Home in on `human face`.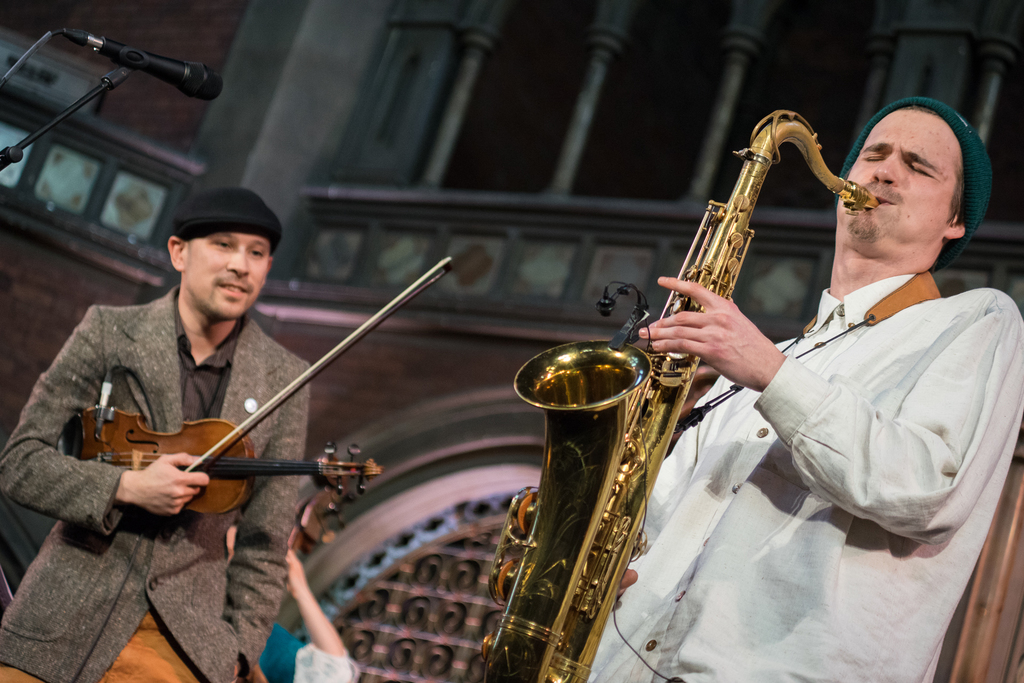
Homed in at [182, 229, 274, 318].
